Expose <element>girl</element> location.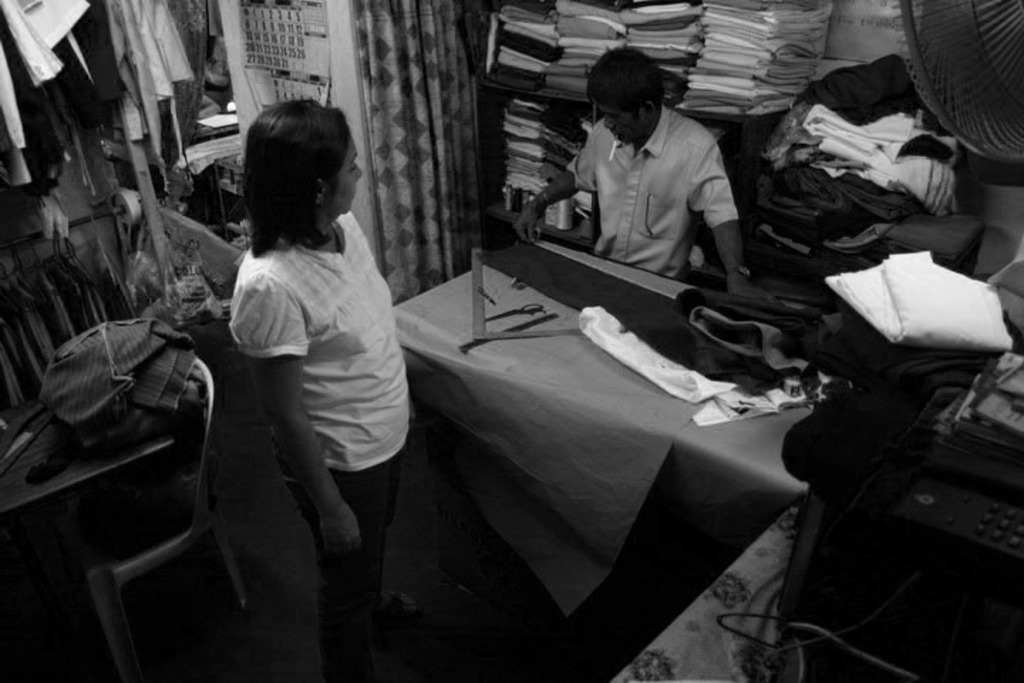
Exposed at 230, 102, 410, 670.
